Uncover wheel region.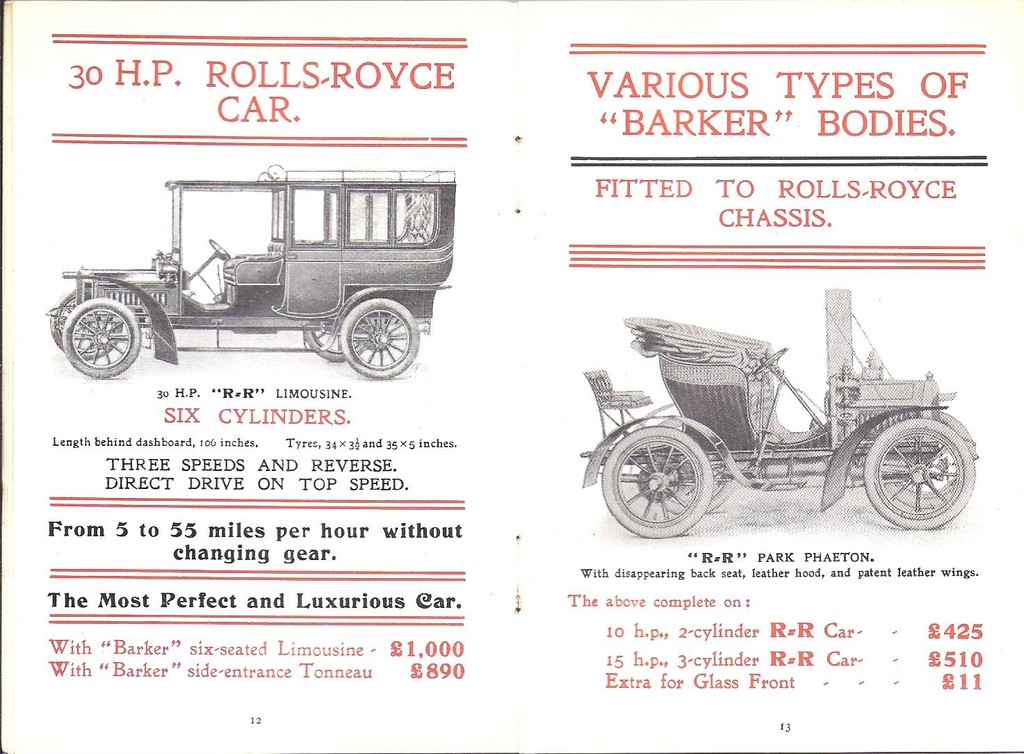
Uncovered: [left=65, top=297, right=138, bottom=377].
